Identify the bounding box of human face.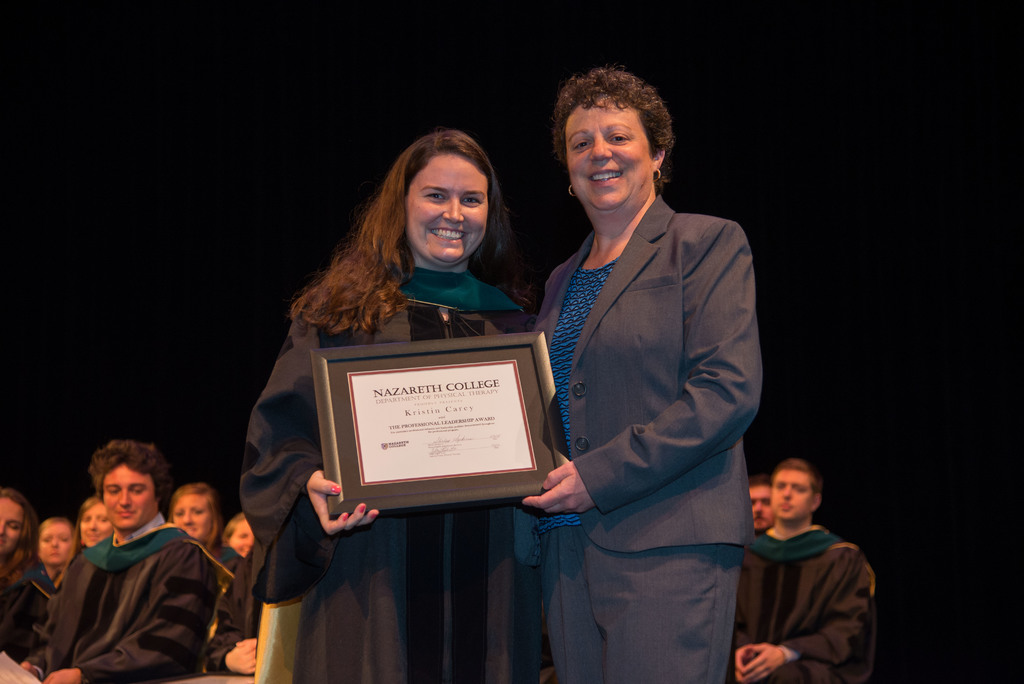
<box>770,468,813,521</box>.
